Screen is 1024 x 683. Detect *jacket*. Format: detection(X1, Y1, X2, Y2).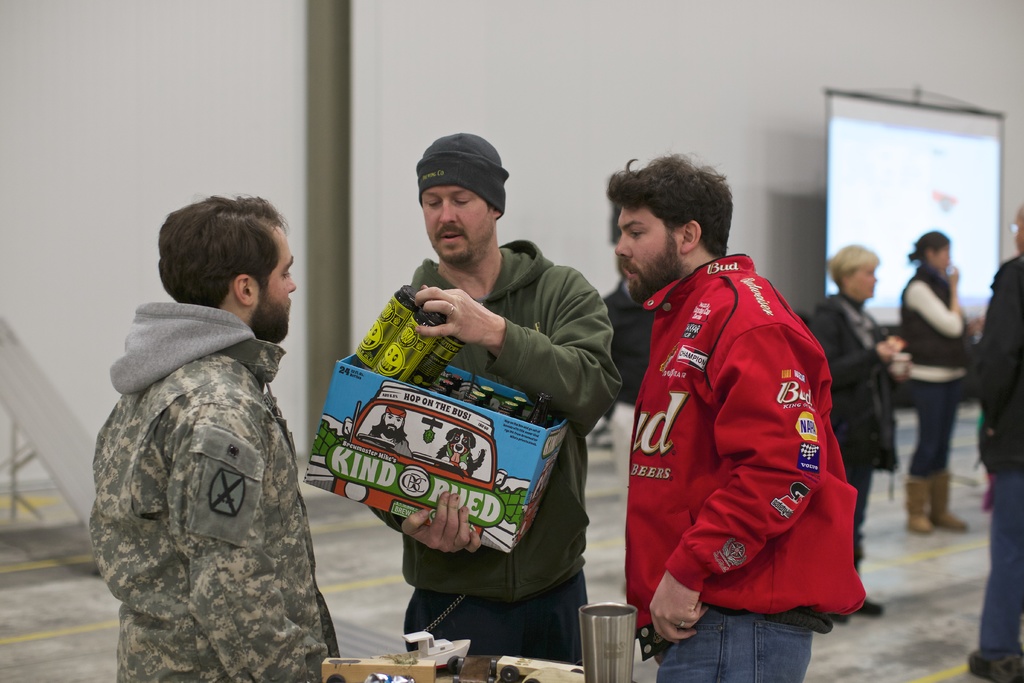
detection(973, 255, 1023, 481).
